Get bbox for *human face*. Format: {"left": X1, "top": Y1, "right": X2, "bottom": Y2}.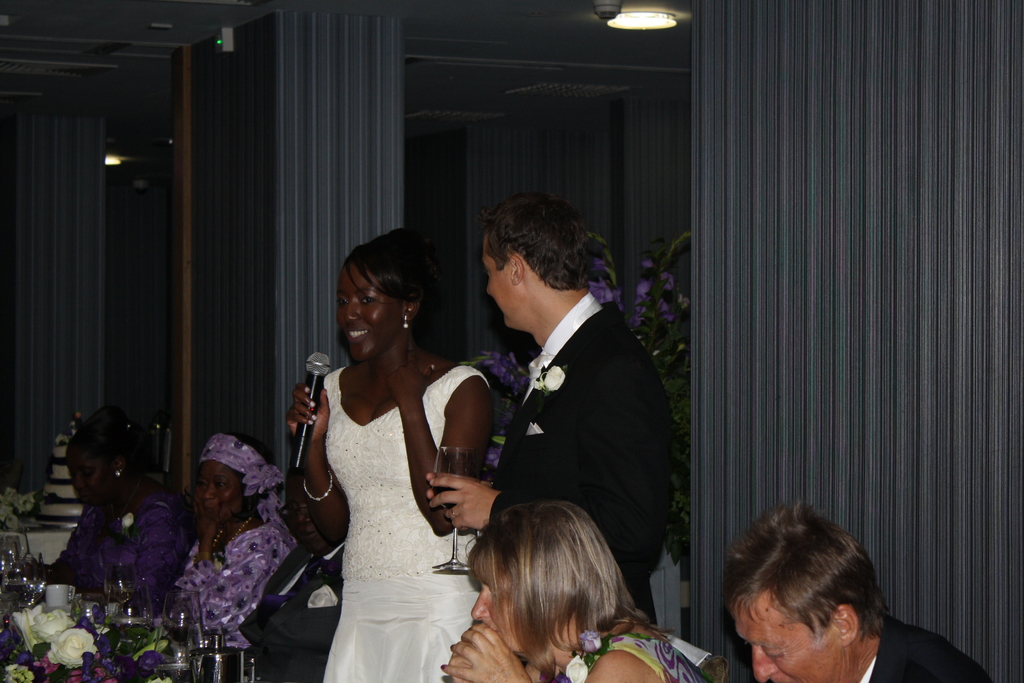
{"left": 338, "top": 255, "right": 408, "bottom": 359}.
